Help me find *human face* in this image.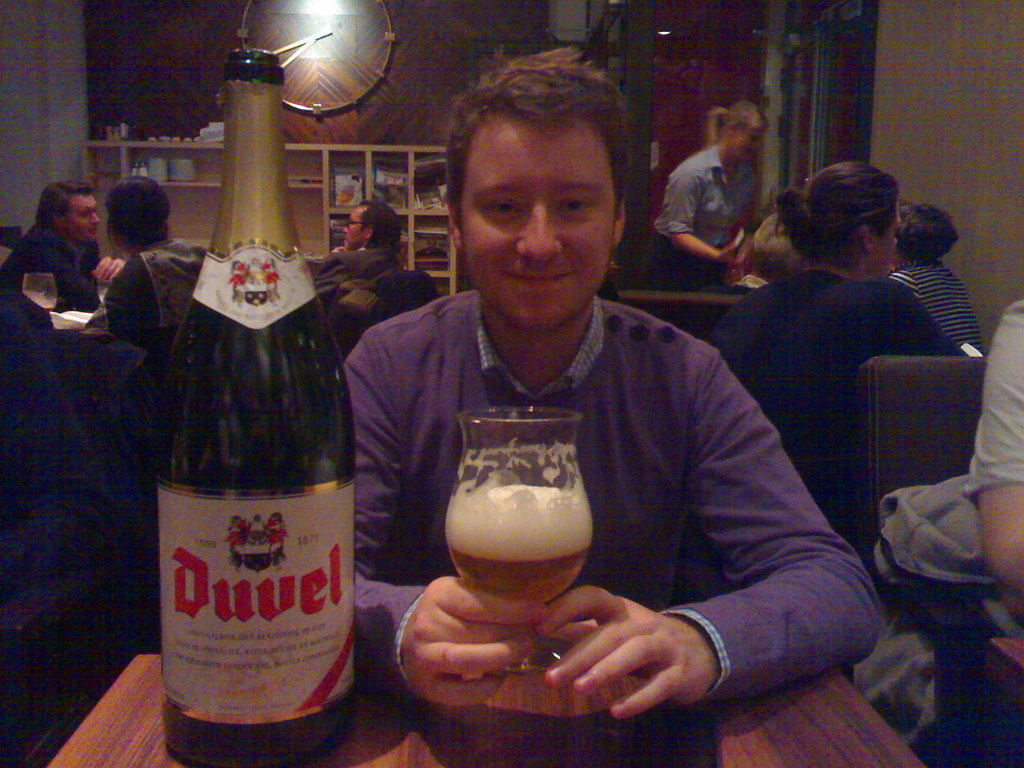
Found it: l=64, t=189, r=96, b=240.
